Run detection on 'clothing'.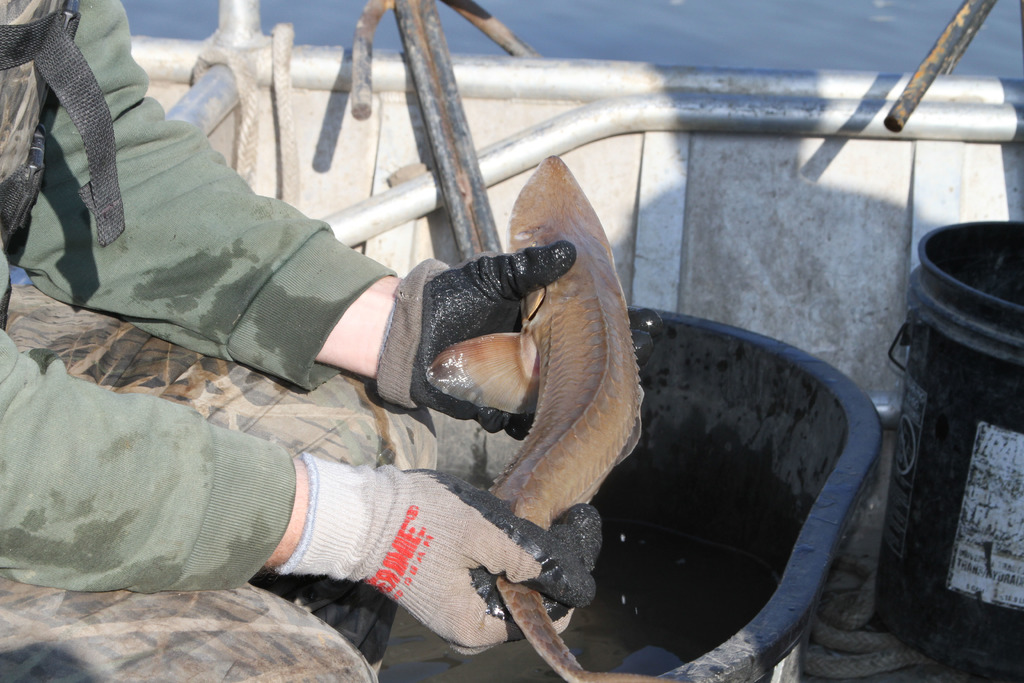
Result: bbox=(0, 0, 441, 682).
